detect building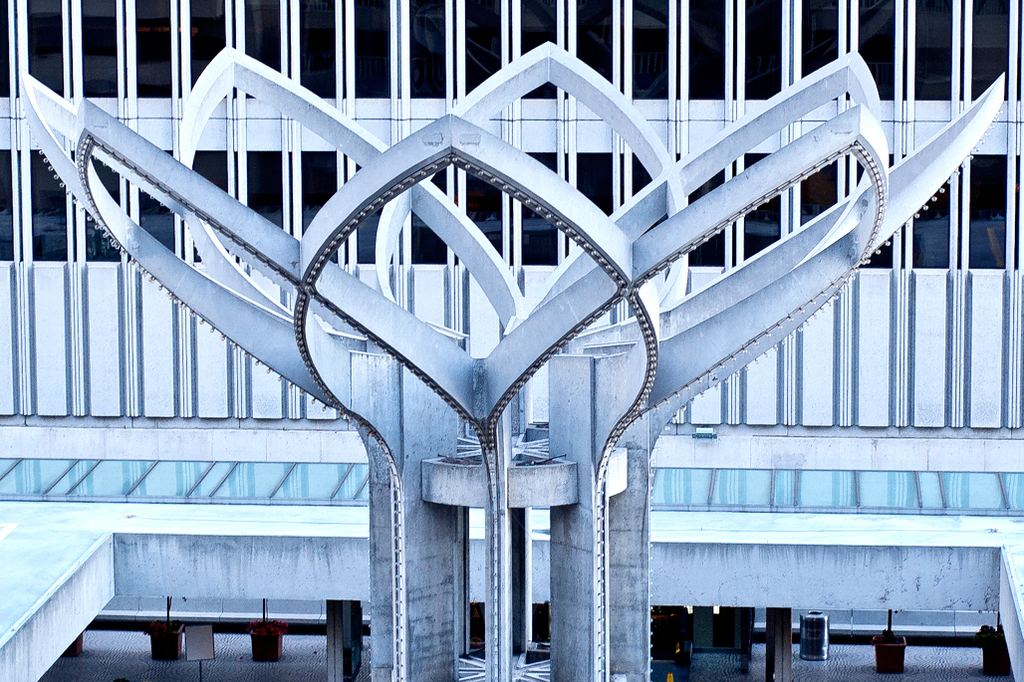
bbox=(0, 0, 1023, 681)
